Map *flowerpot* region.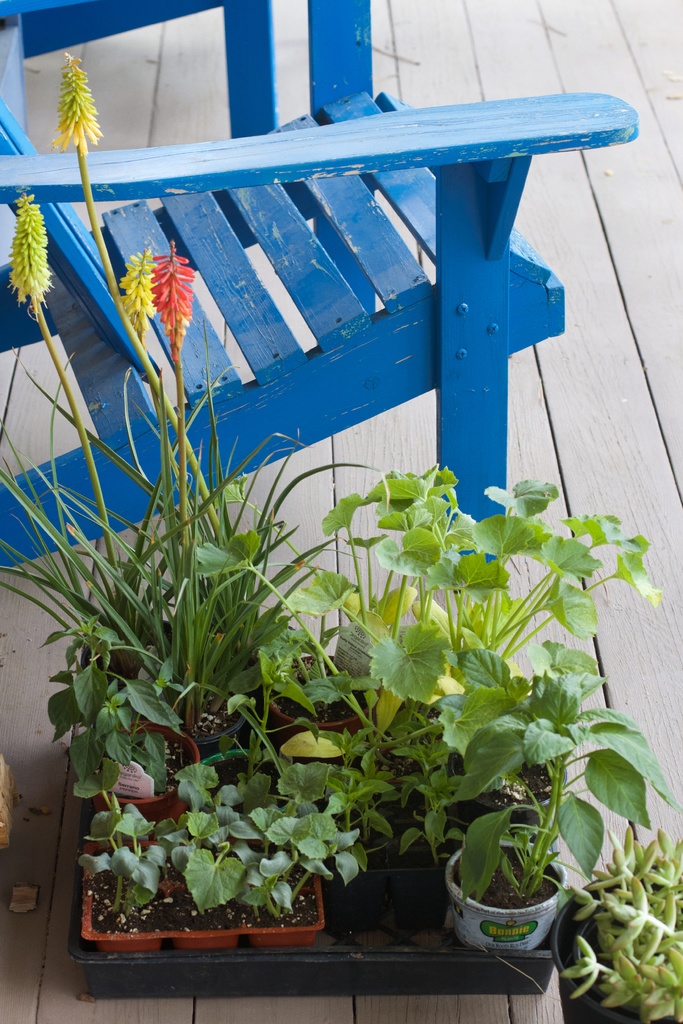
Mapped to [94,685,379,809].
